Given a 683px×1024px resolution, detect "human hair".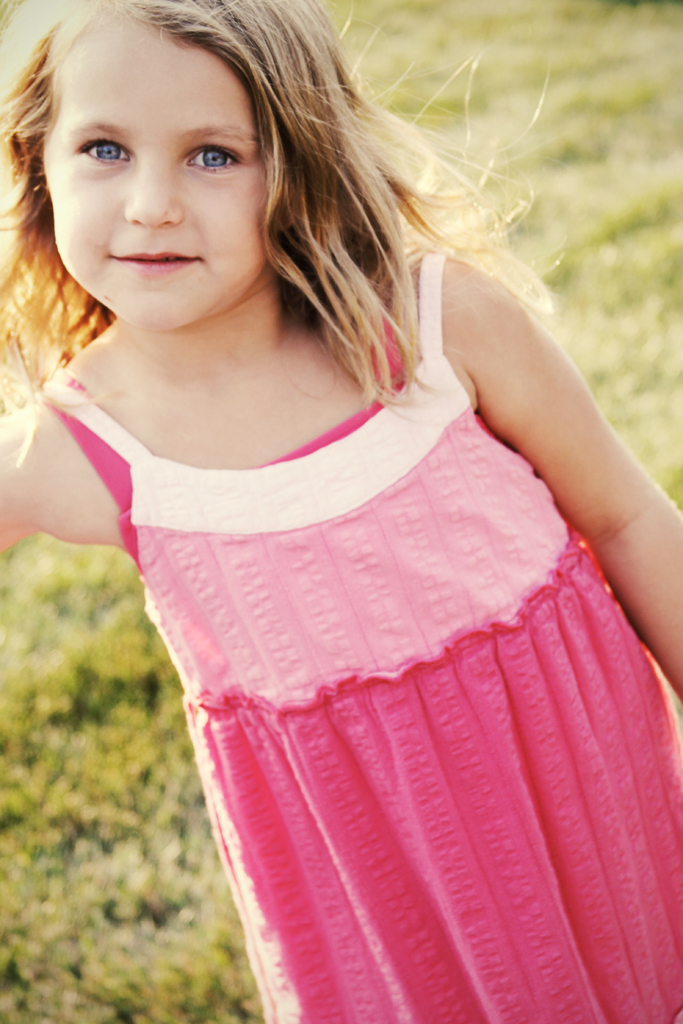
0/0/402/405.
